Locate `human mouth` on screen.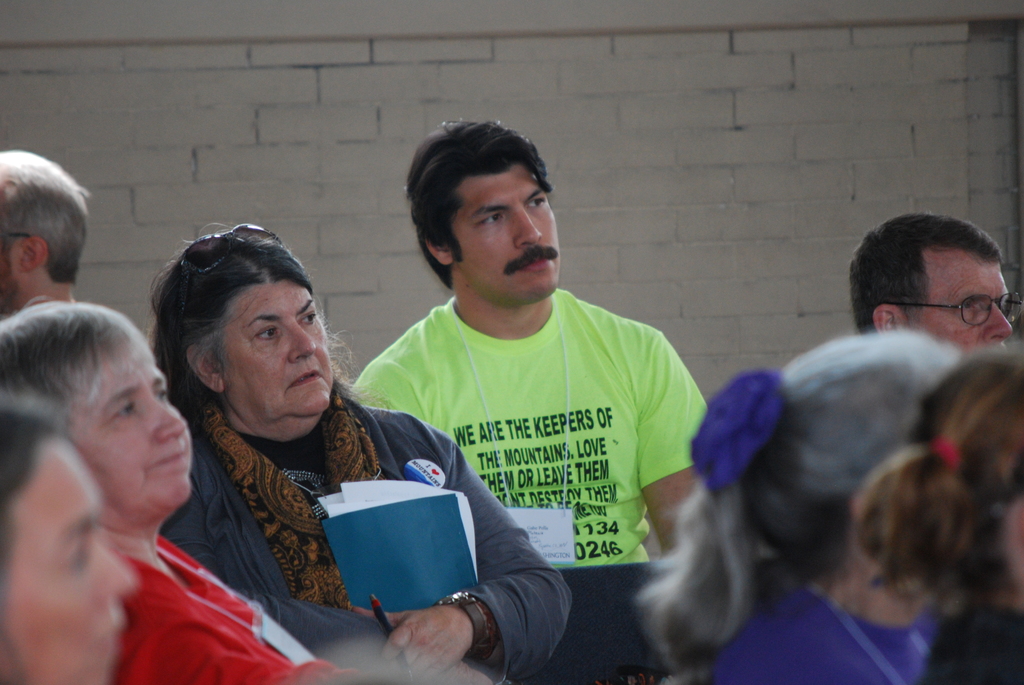
On screen at l=155, t=445, r=191, b=472.
